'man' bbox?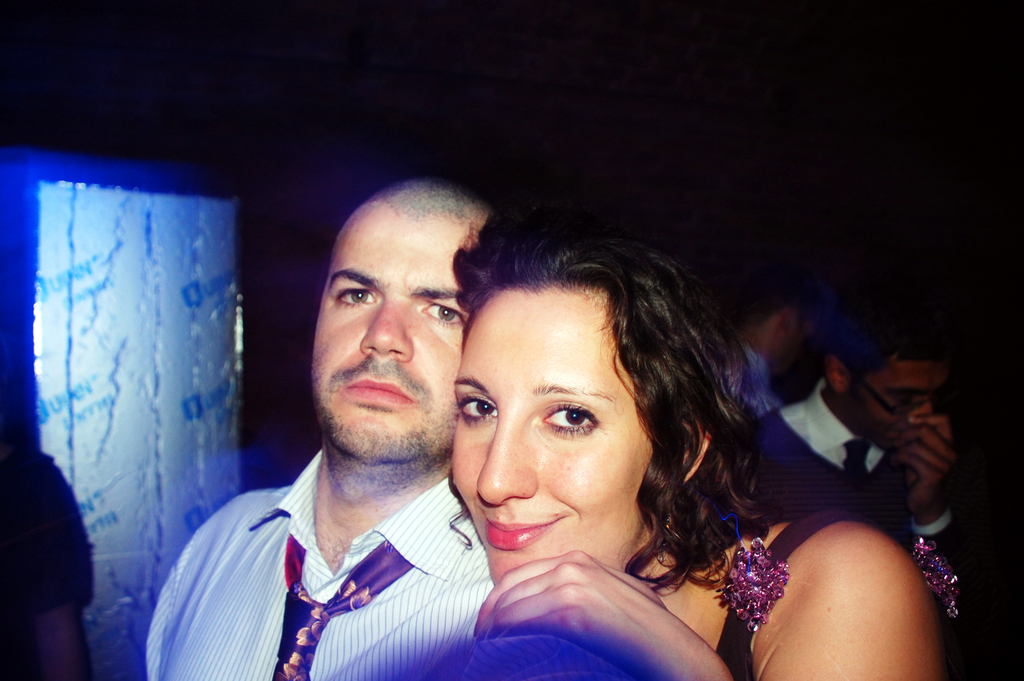
x1=757 y1=295 x2=1023 y2=680
